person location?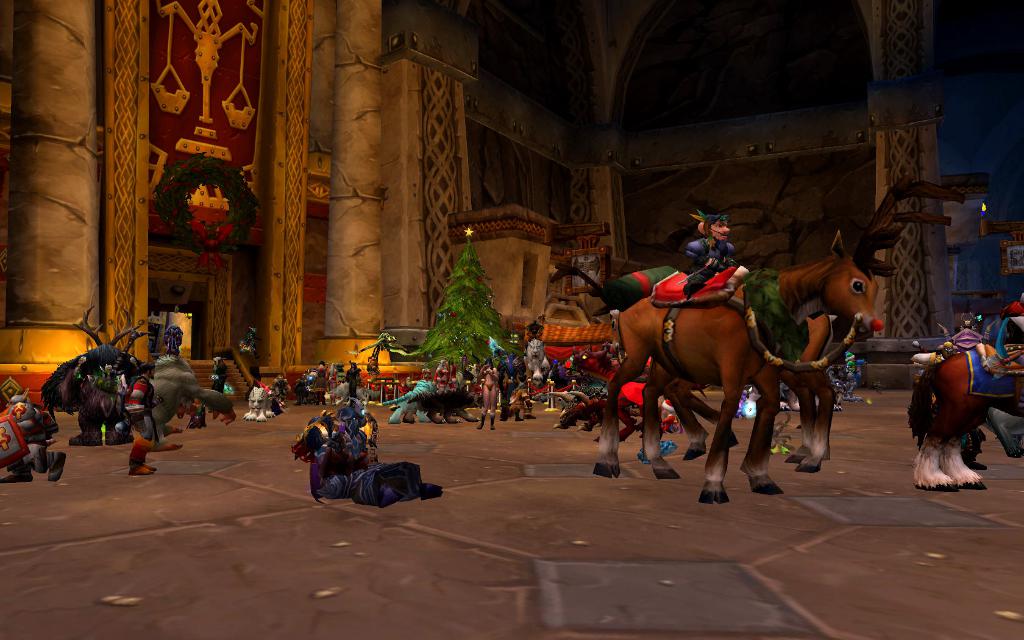
[321,372,349,401]
